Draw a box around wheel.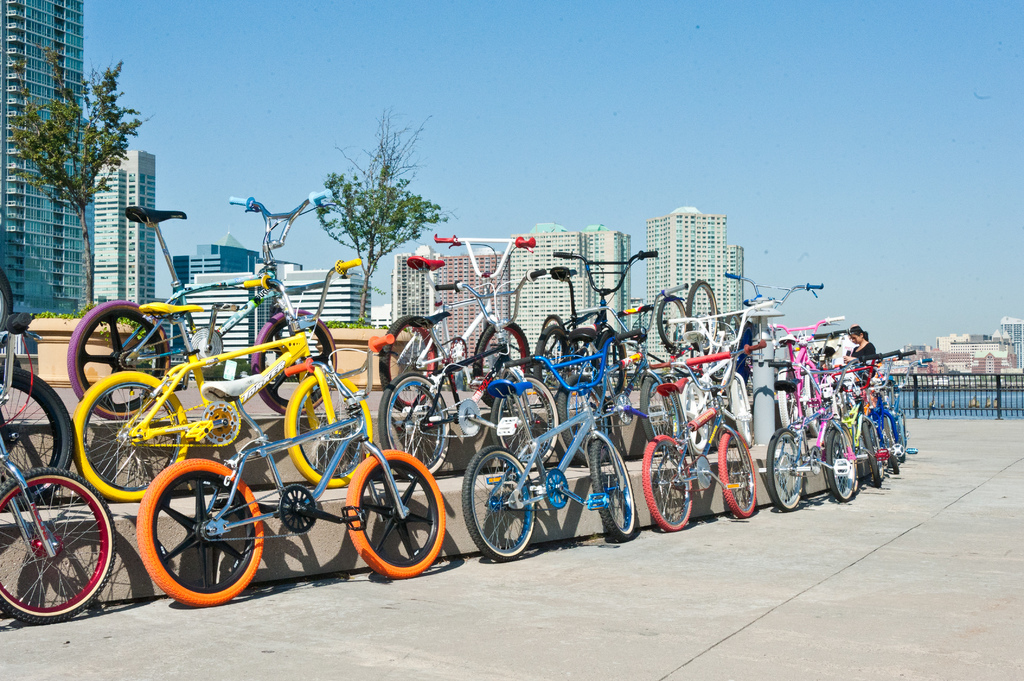
rect(68, 298, 170, 419).
